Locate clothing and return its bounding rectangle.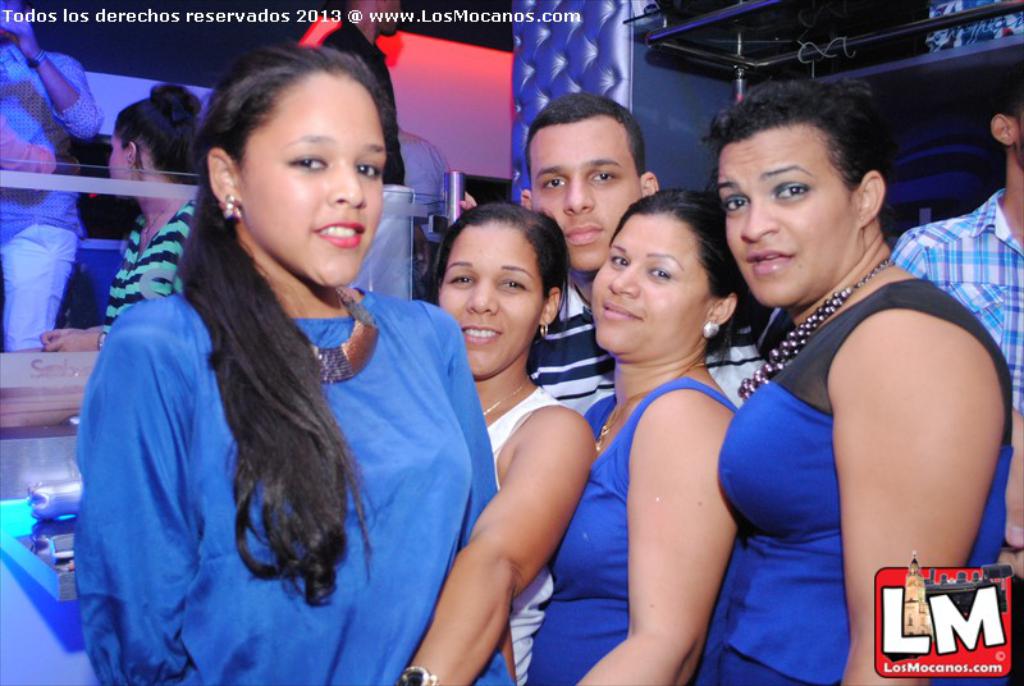
bbox(522, 372, 740, 682).
